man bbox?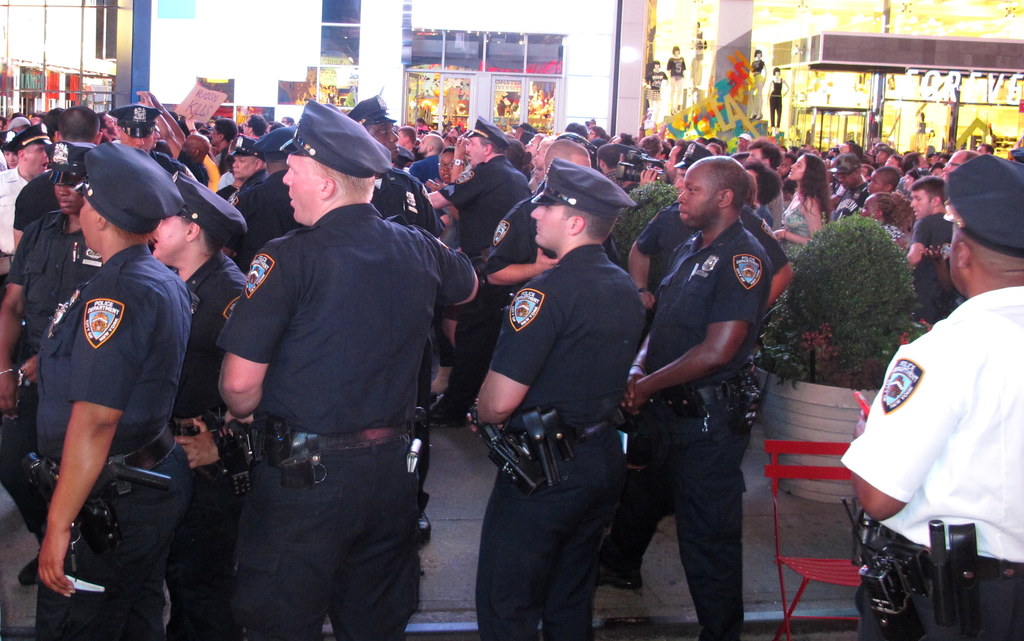
(x1=738, y1=136, x2=793, y2=217)
